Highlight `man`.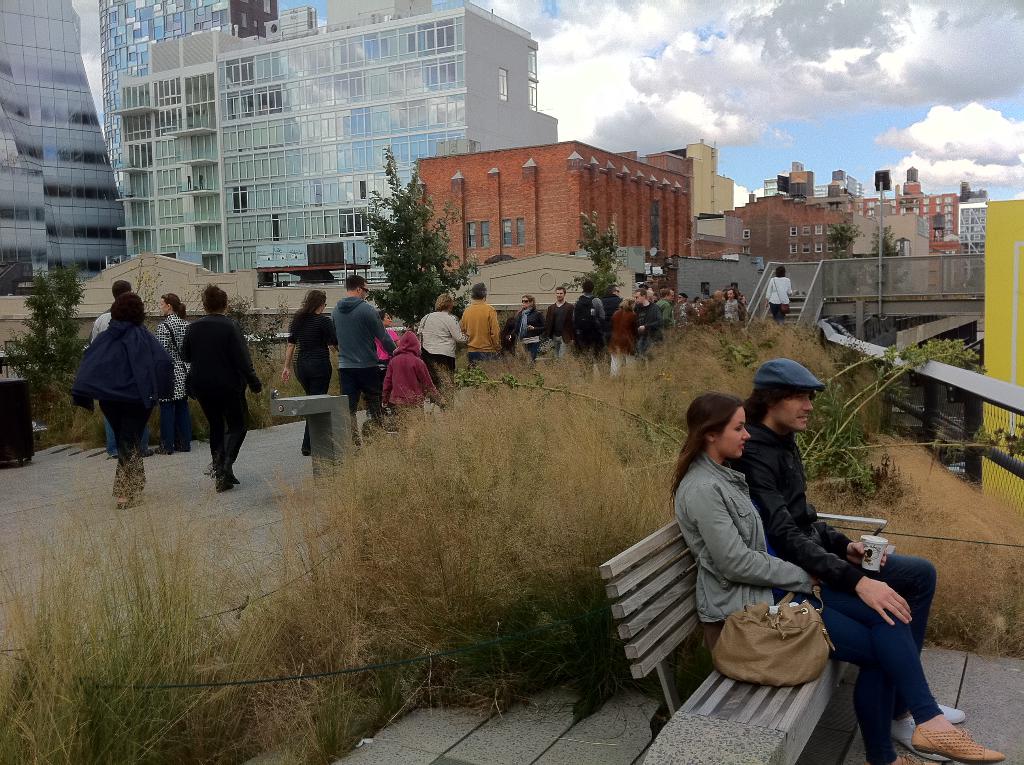
Highlighted region: (575, 281, 602, 347).
